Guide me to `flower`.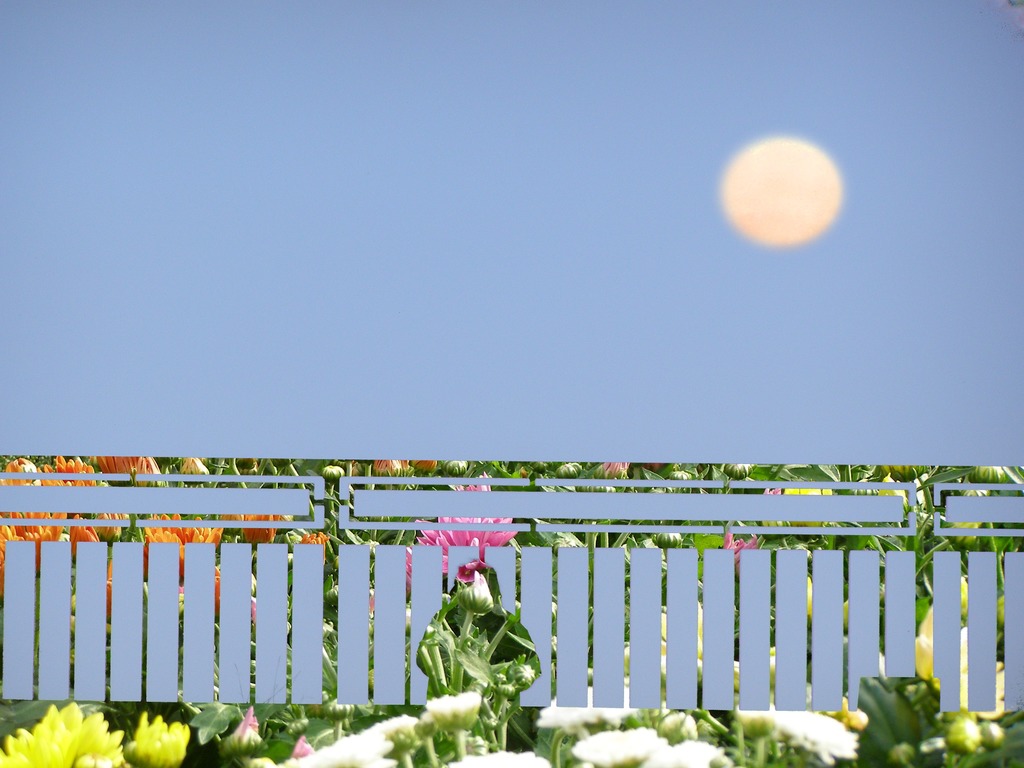
Guidance: l=949, t=712, r=980, b=756.
